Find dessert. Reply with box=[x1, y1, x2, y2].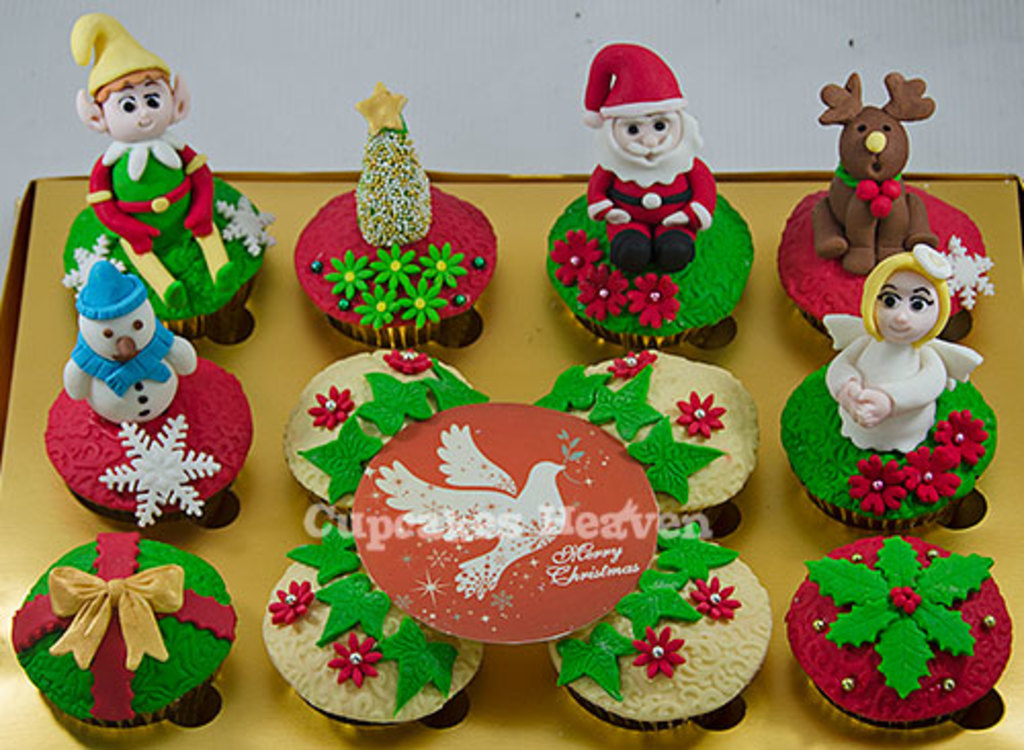
box=[51, 268, 256, 523].
